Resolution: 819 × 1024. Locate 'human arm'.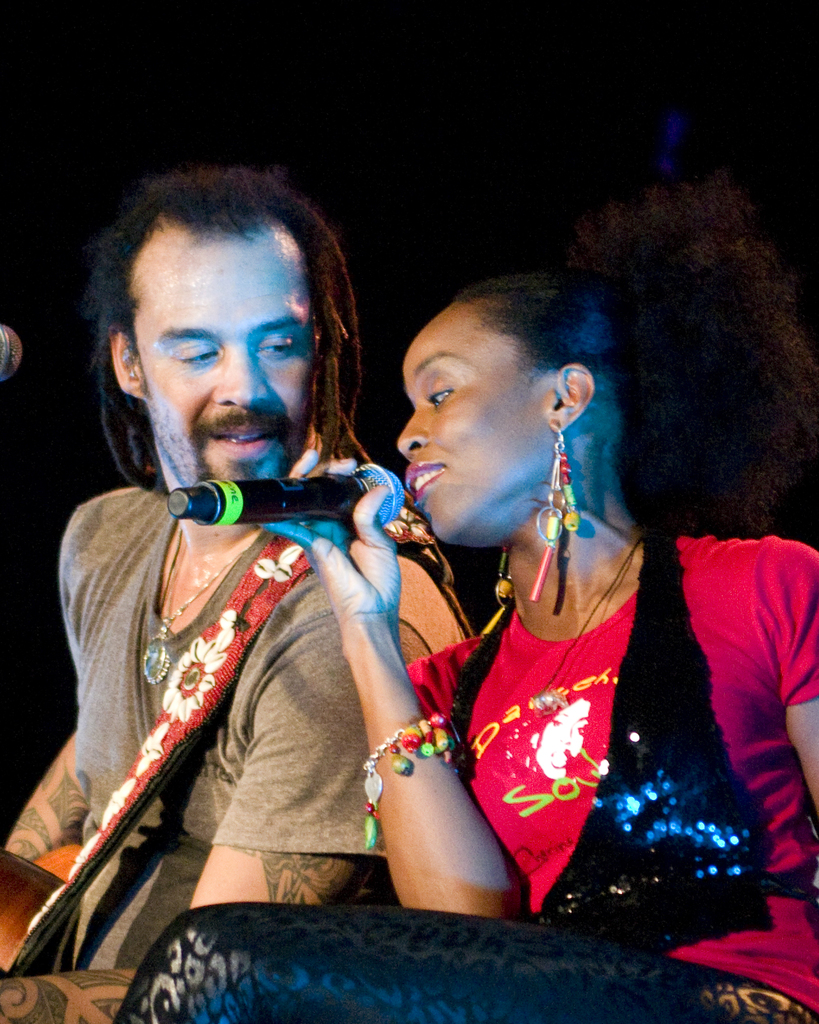
BBox(0, 611, 433, 1023).
